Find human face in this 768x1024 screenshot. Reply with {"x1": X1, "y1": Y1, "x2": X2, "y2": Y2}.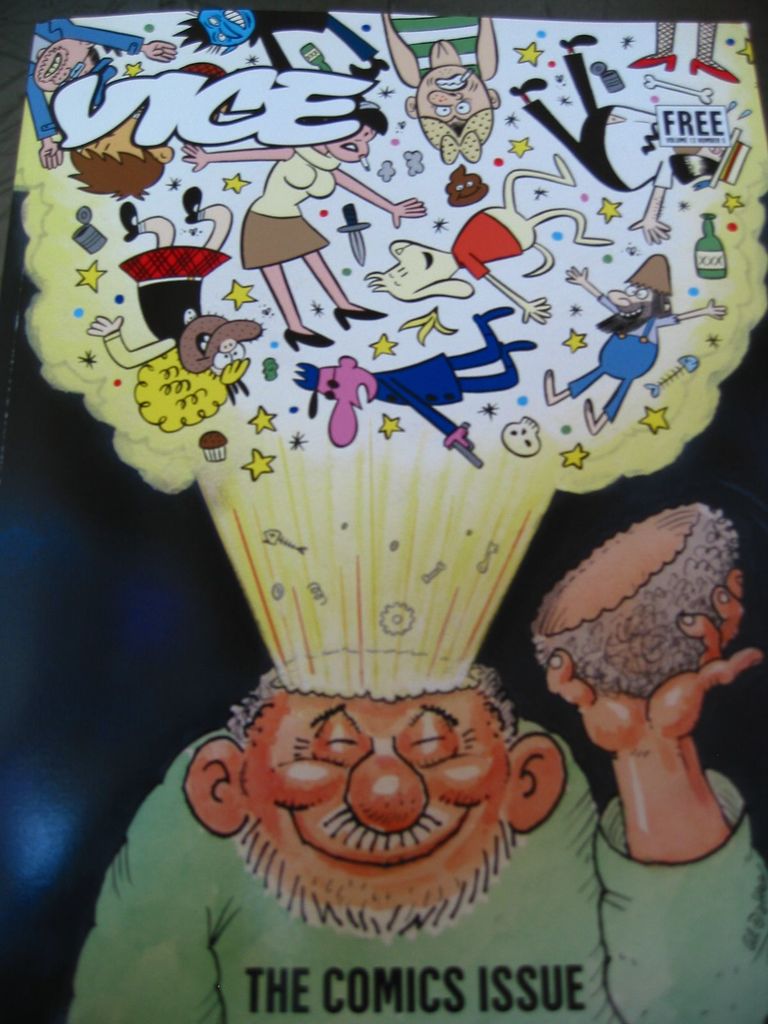
{"x1": 172, "y1": 300, "x2": 265, "y2": 373}.
